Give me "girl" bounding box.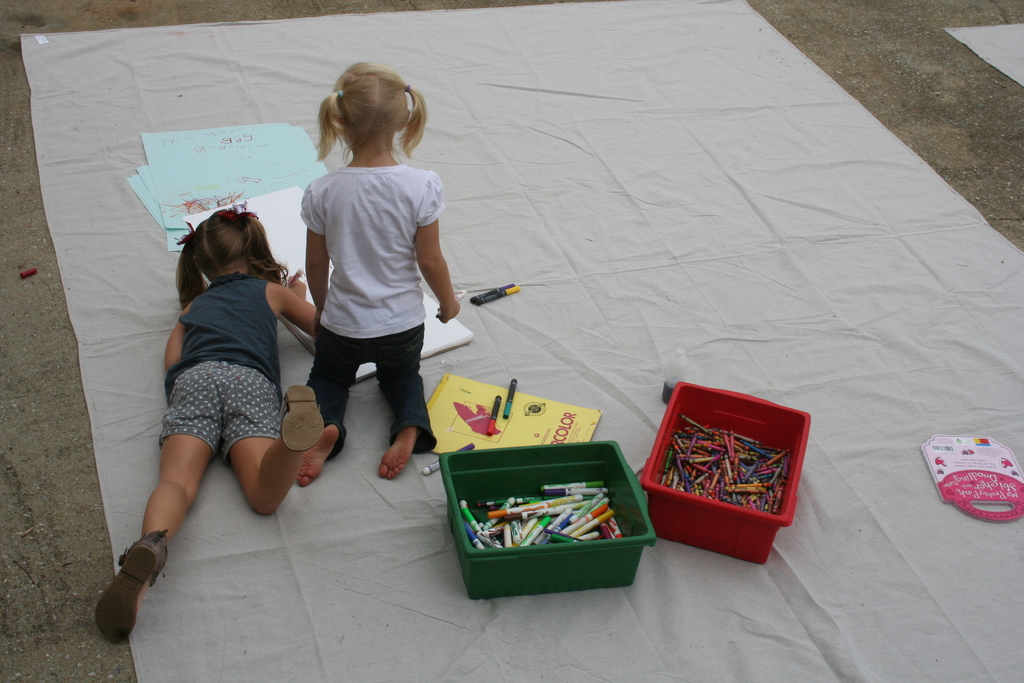
Rect(95, 202, 320, 647).
